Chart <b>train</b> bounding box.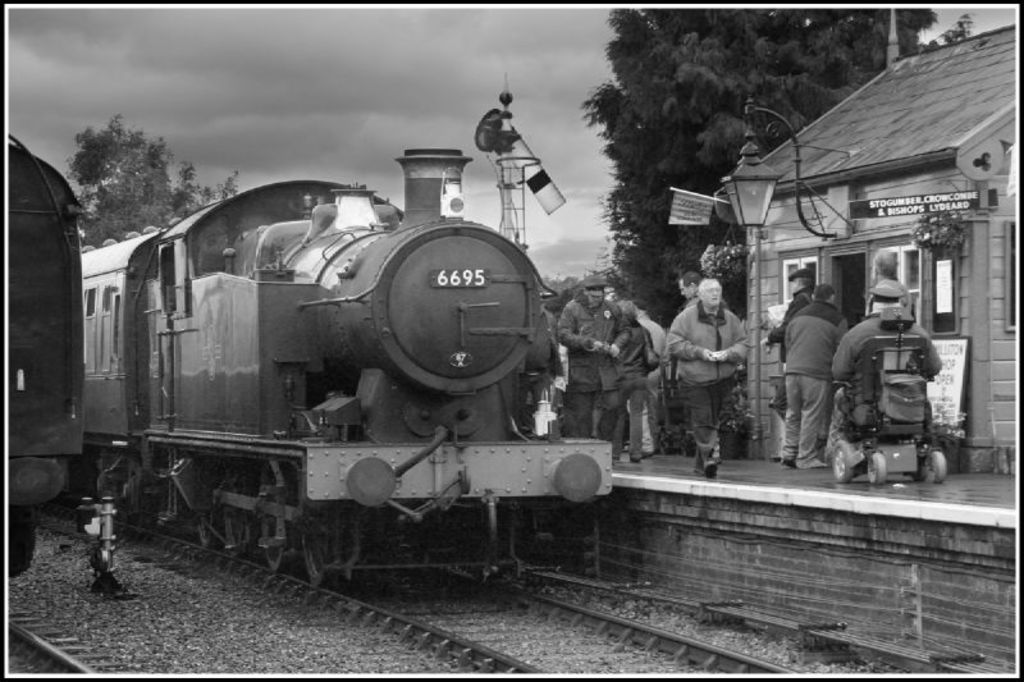
Charted: {"x1": 78, "y1": 150, "x2": 612, "y2": 586}.
